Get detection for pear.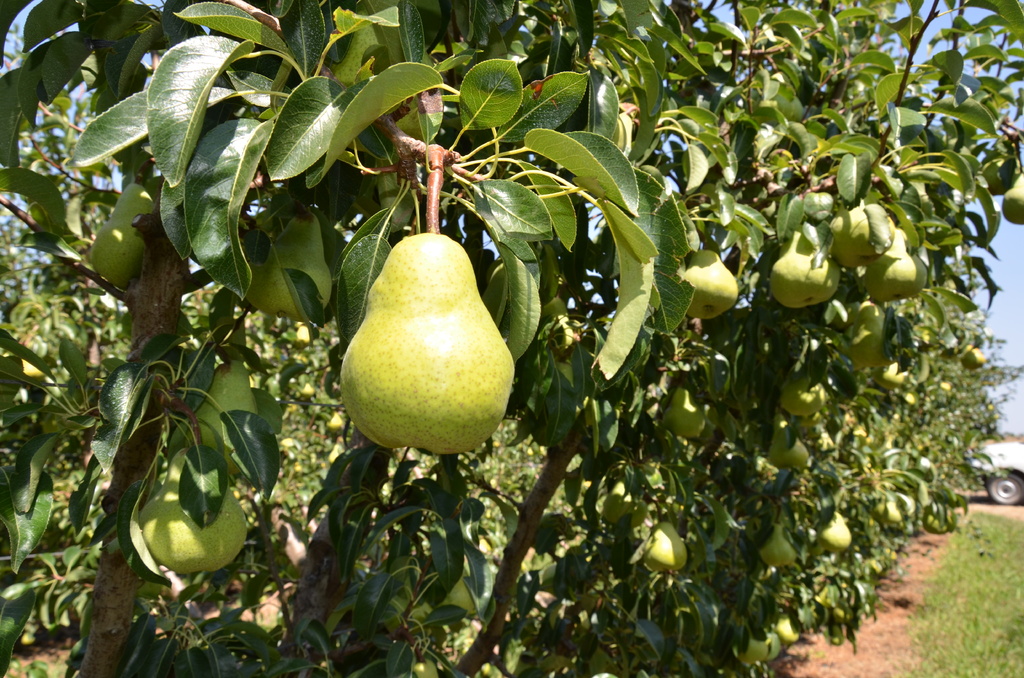
Detection: l=871, t=357, r=909, b=387.
